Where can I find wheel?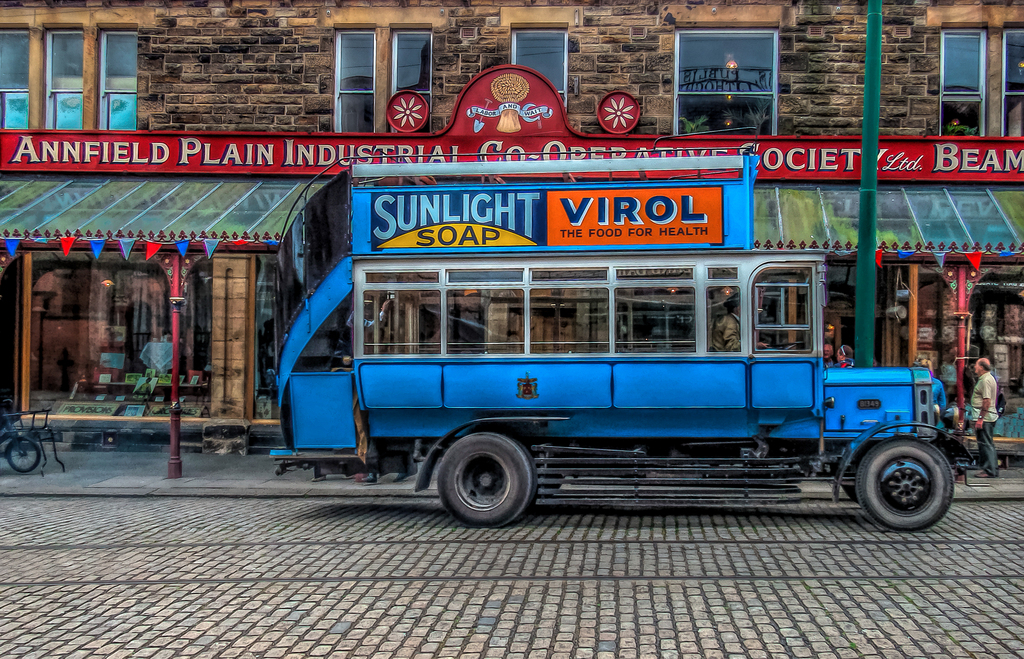
You can find it at {"x1": 538, "y1": 474, "x2": 567, "y2": 503}.
